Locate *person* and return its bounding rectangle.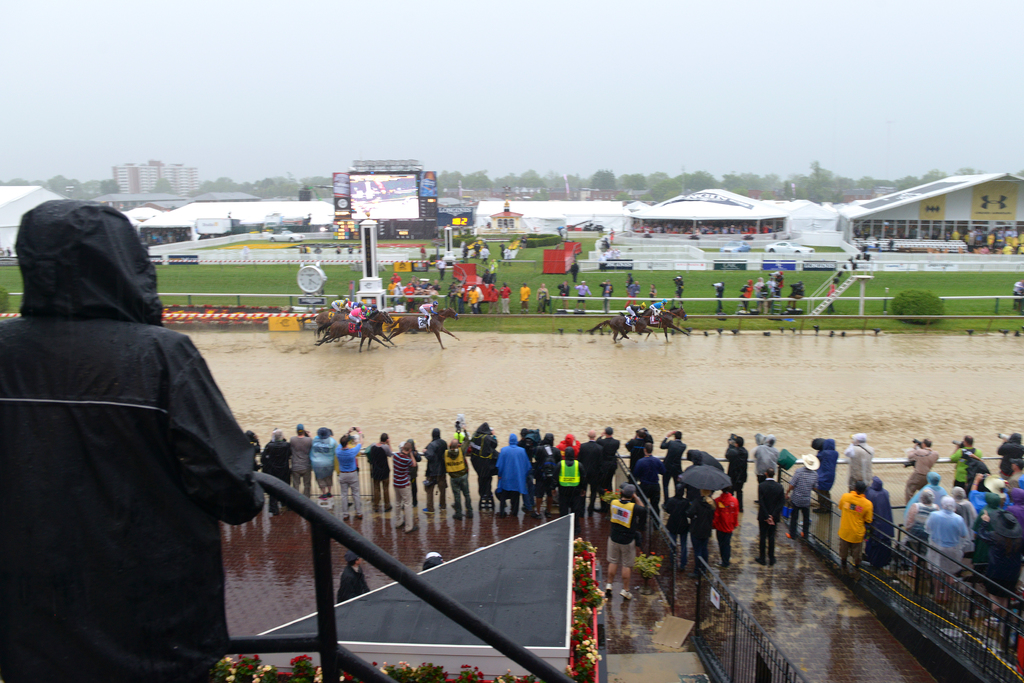
bbox=(836, 482, 879, 574).
